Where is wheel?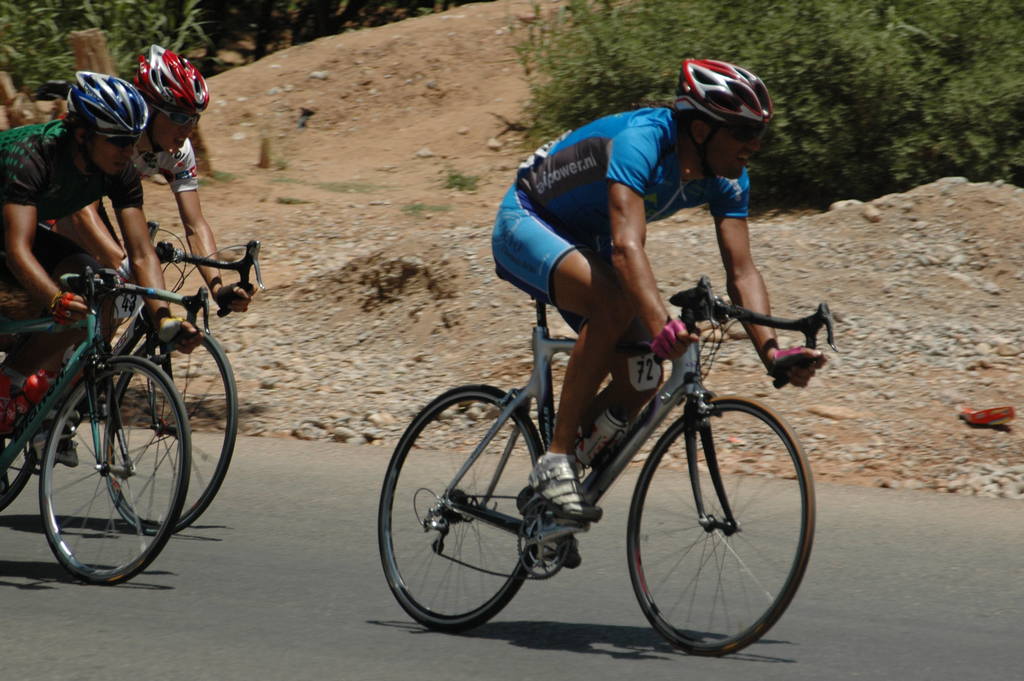
{"left": 99, "top": 320, "right": 237, "bottom": 543}.
